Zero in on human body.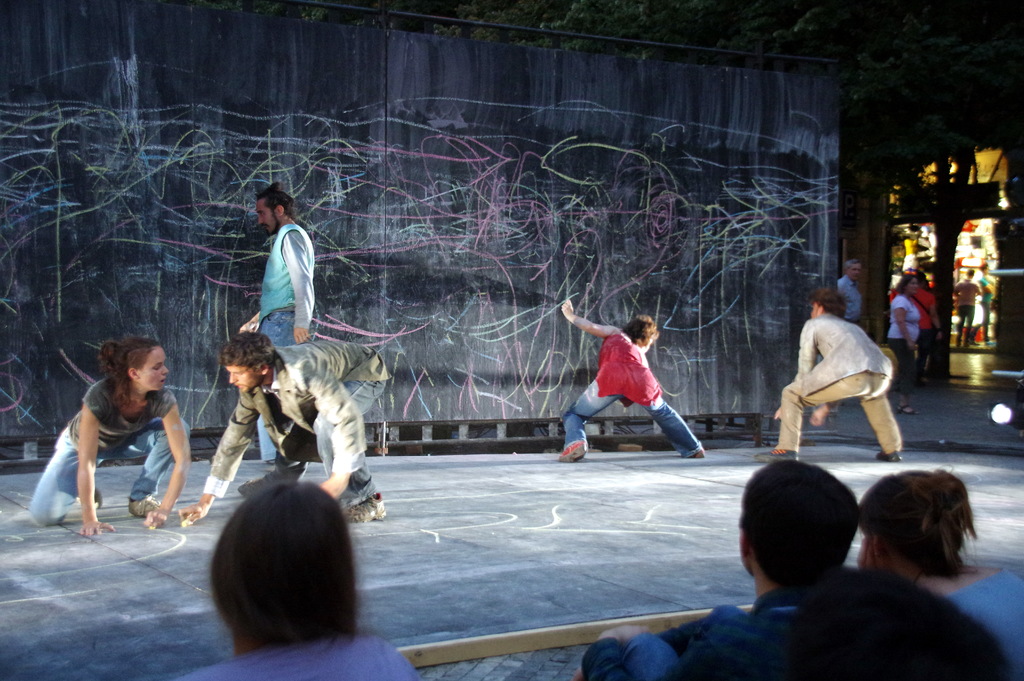
Zeroed in: crop(560, 297, 703, 455).
